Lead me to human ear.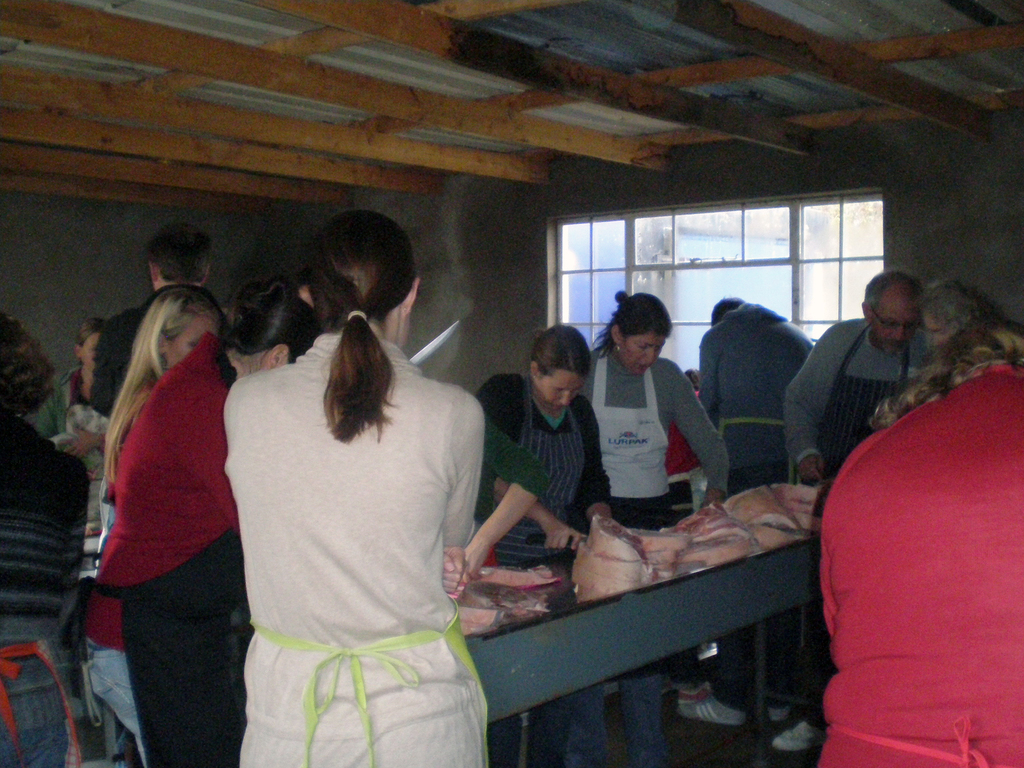
Lead to <region>156, 331, 172, 357</region>.
